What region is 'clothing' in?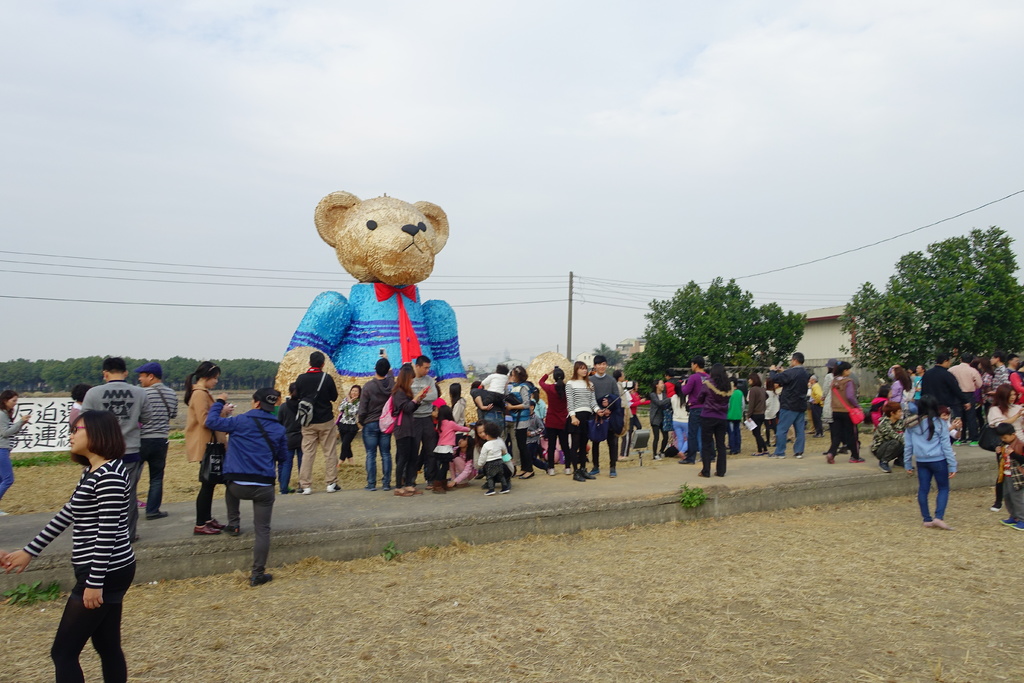
84,375,154,534.
